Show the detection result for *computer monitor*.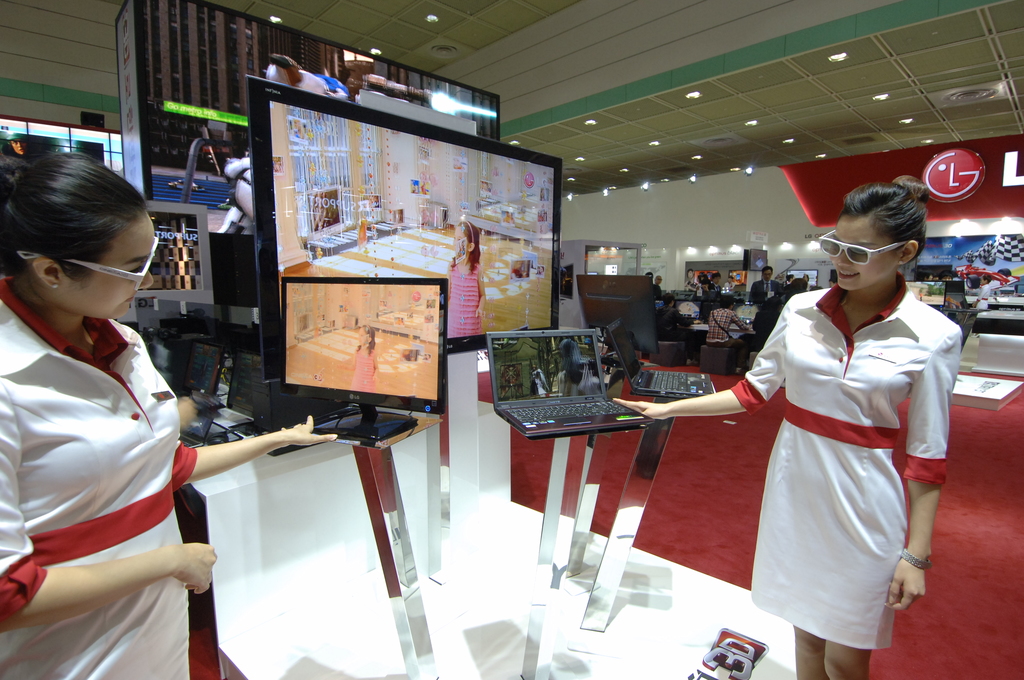
x1=274 y1=270 x2=456 y2=449.
